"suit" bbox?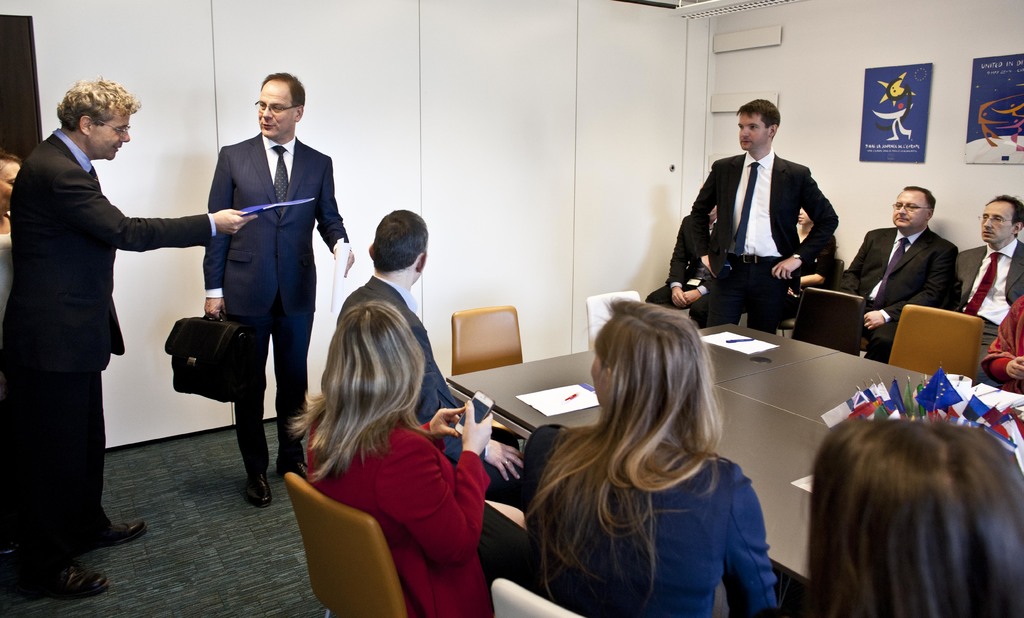
0,131,220,573
